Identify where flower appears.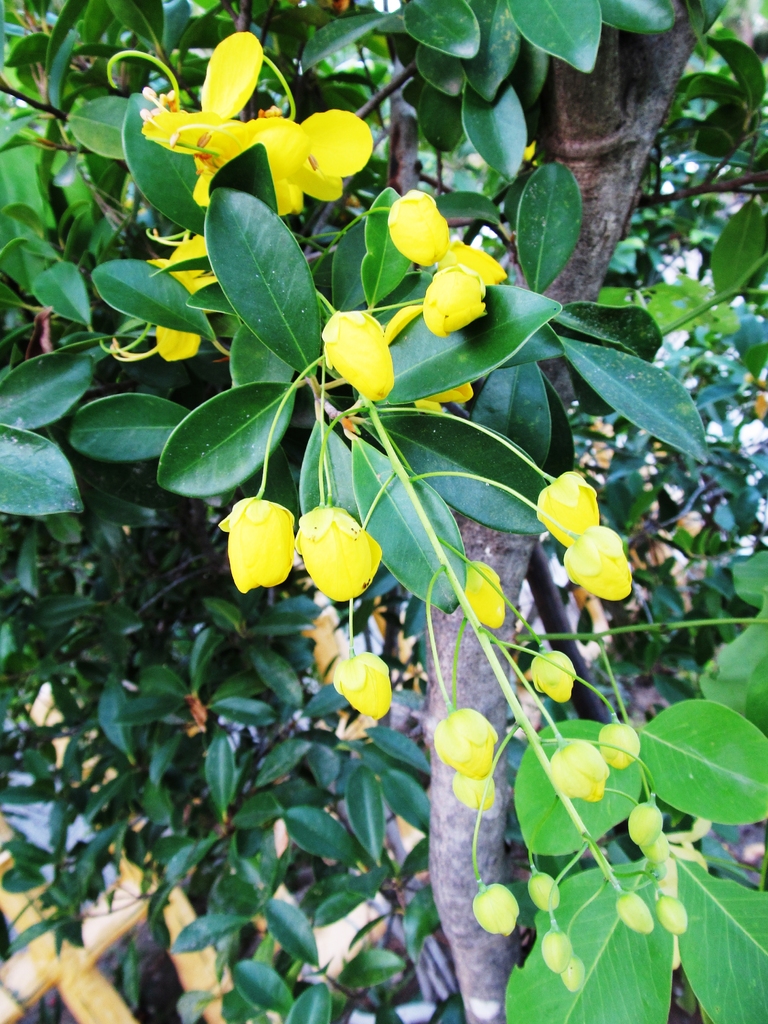
Appears at locate(564, 526, 634, 603).
